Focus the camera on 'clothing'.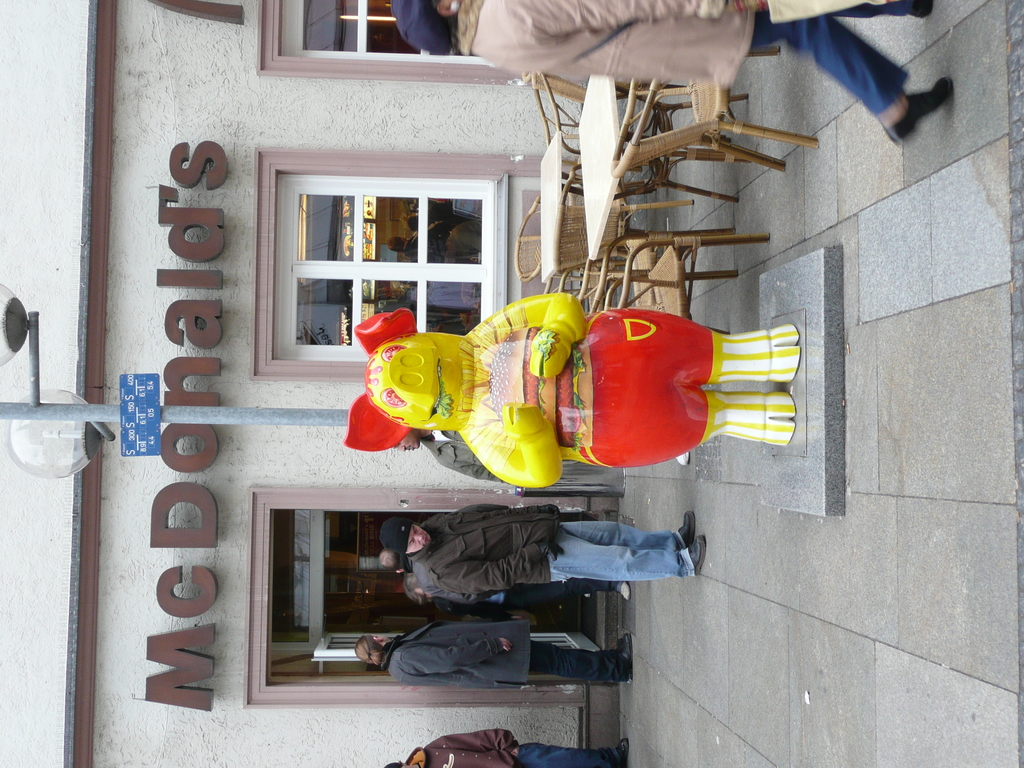
Focus region: 408, 506, 698, 596.
